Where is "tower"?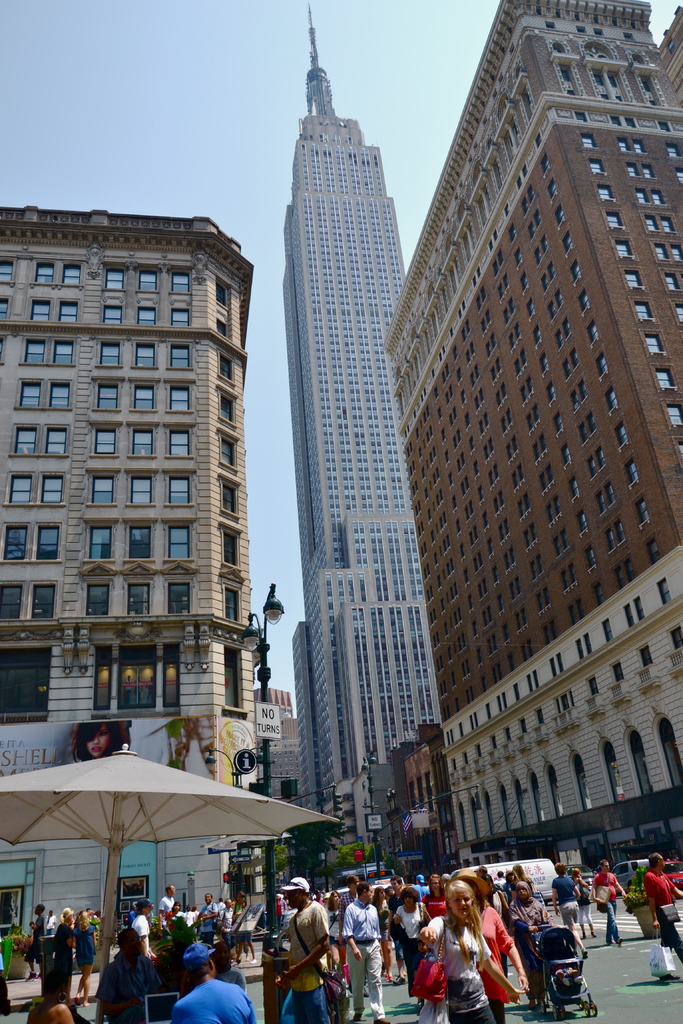
288 3 428 817.
